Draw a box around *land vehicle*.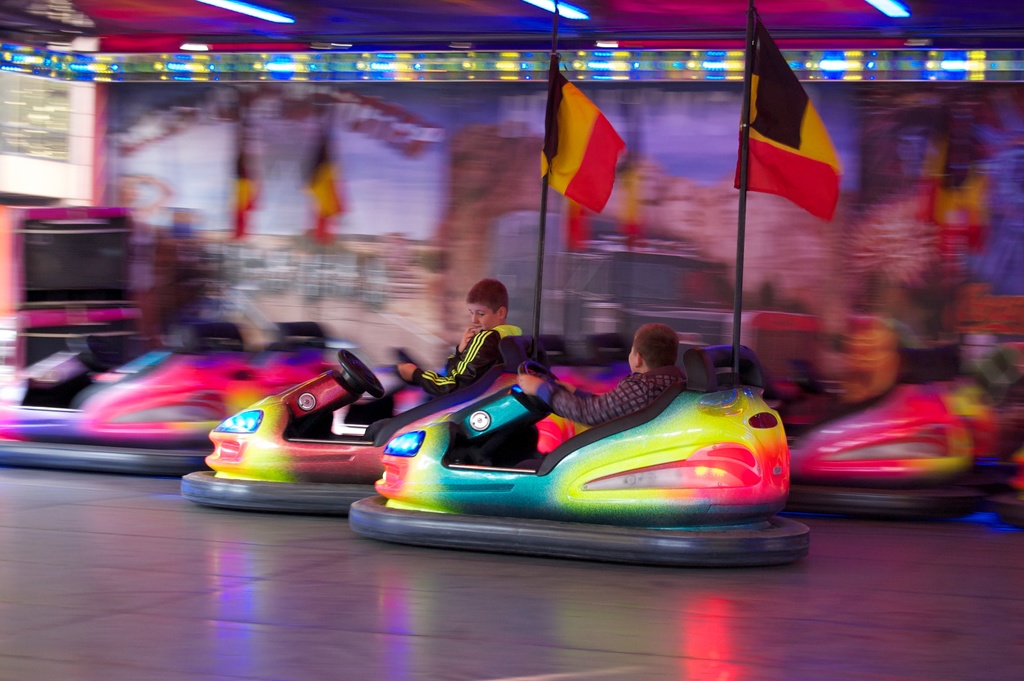
x1=367, y1=332, x2=787, y2=569.
